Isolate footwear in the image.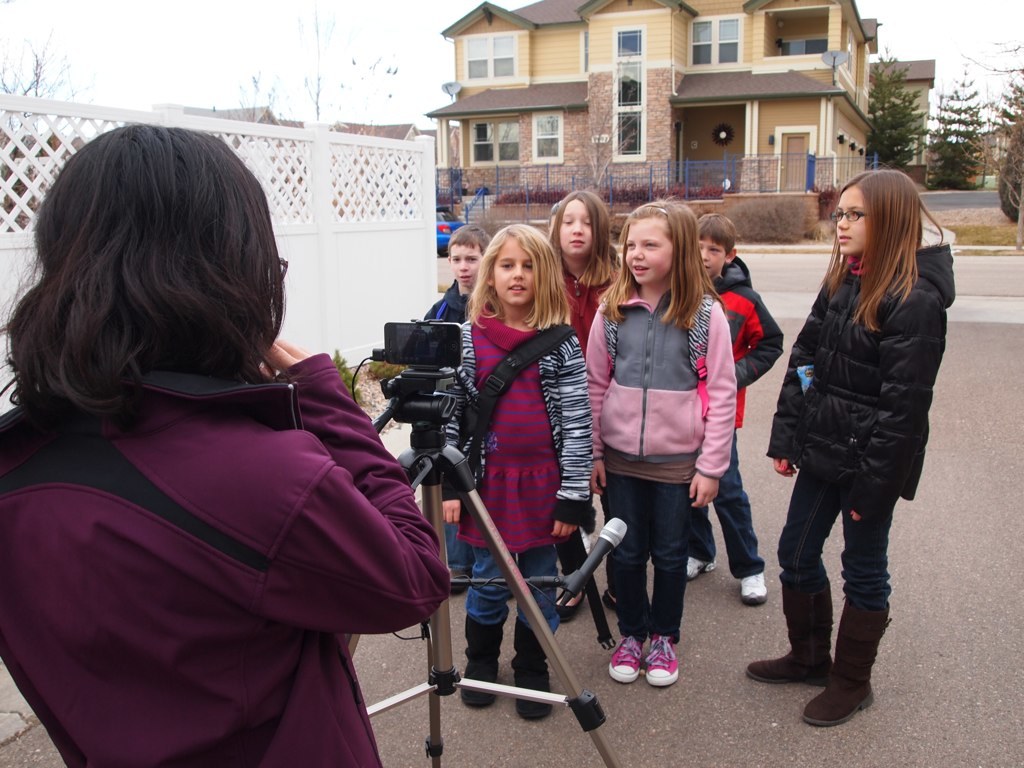
Isolated region: <box>690,553,717,577</box>.
